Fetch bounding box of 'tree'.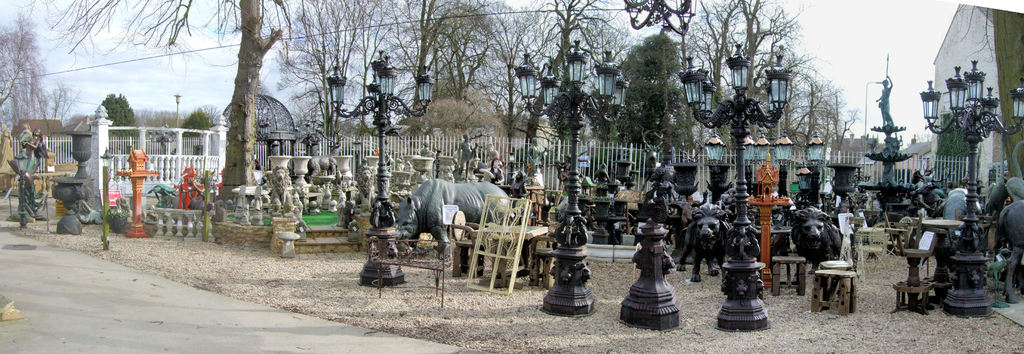
Bbox: bbox=(0, 0, 68, 156).
